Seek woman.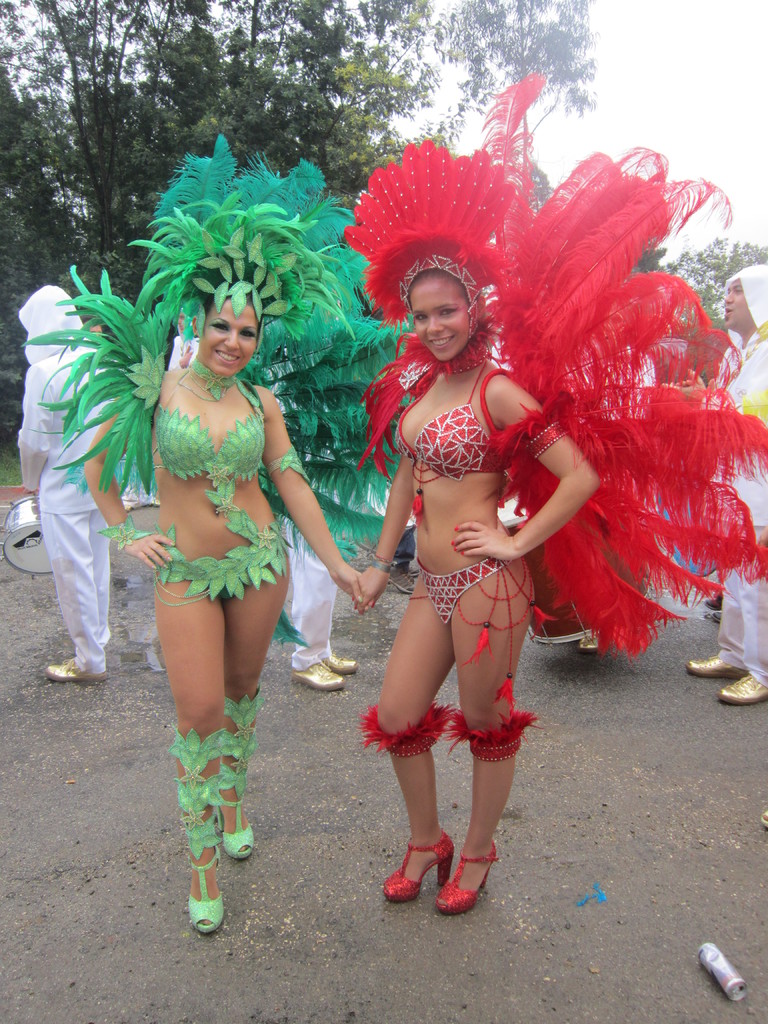
box=[342, 71, 767, 914].
